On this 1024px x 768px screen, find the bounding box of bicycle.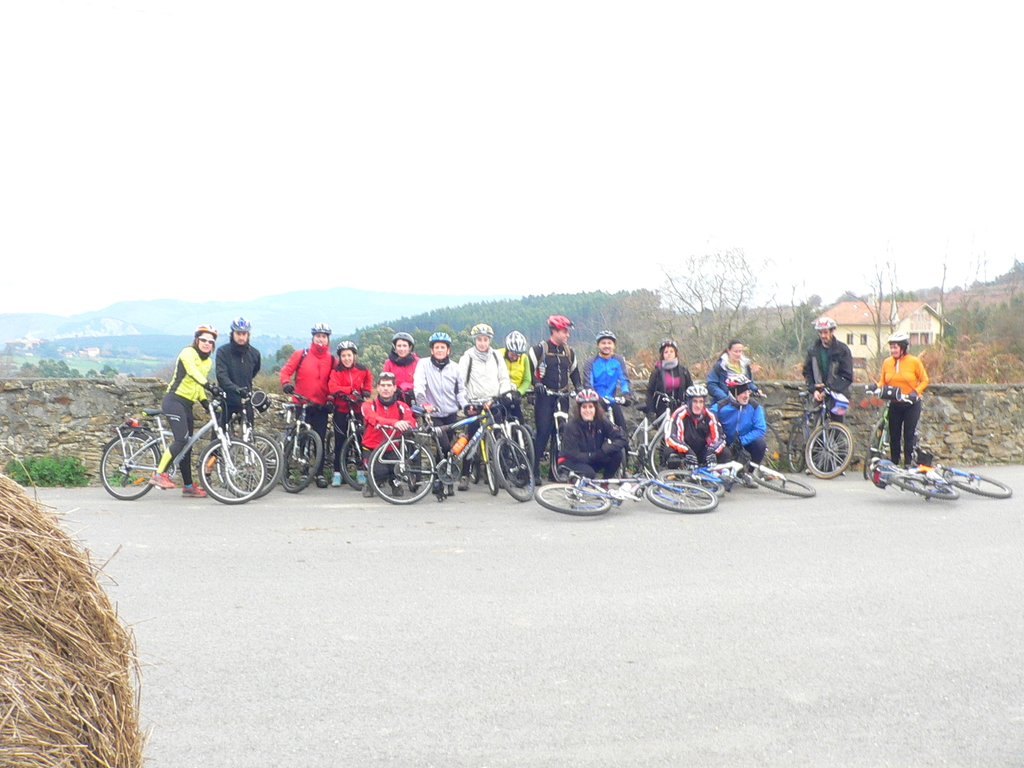
Bounding box: <bbox>635, 443, 812, 516</bbox>.
